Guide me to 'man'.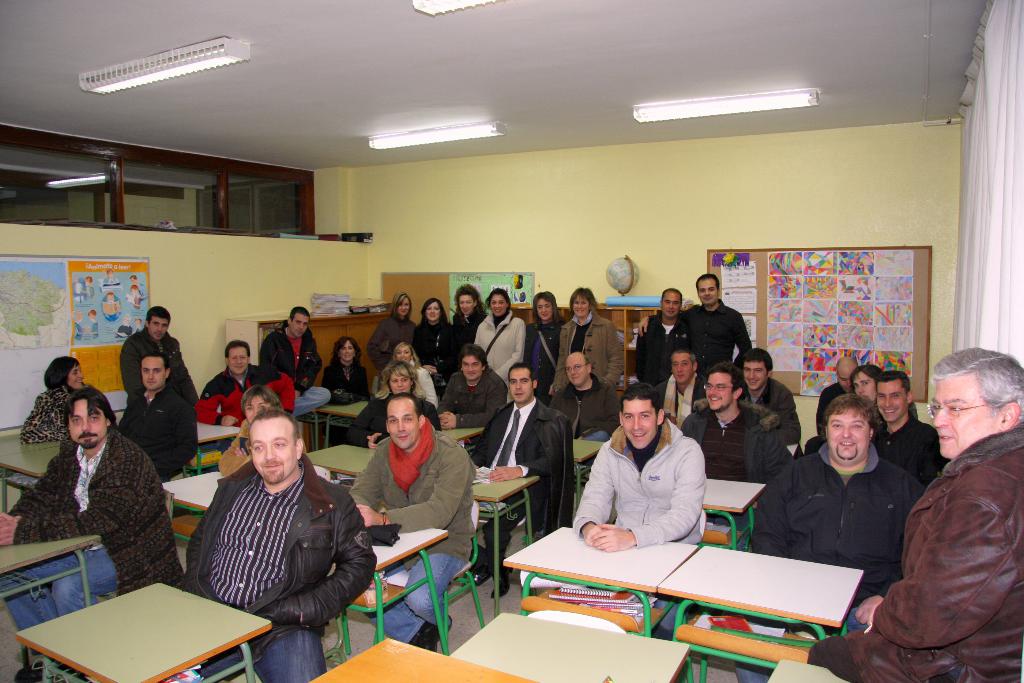
Guidance: (348,395,477,655).
